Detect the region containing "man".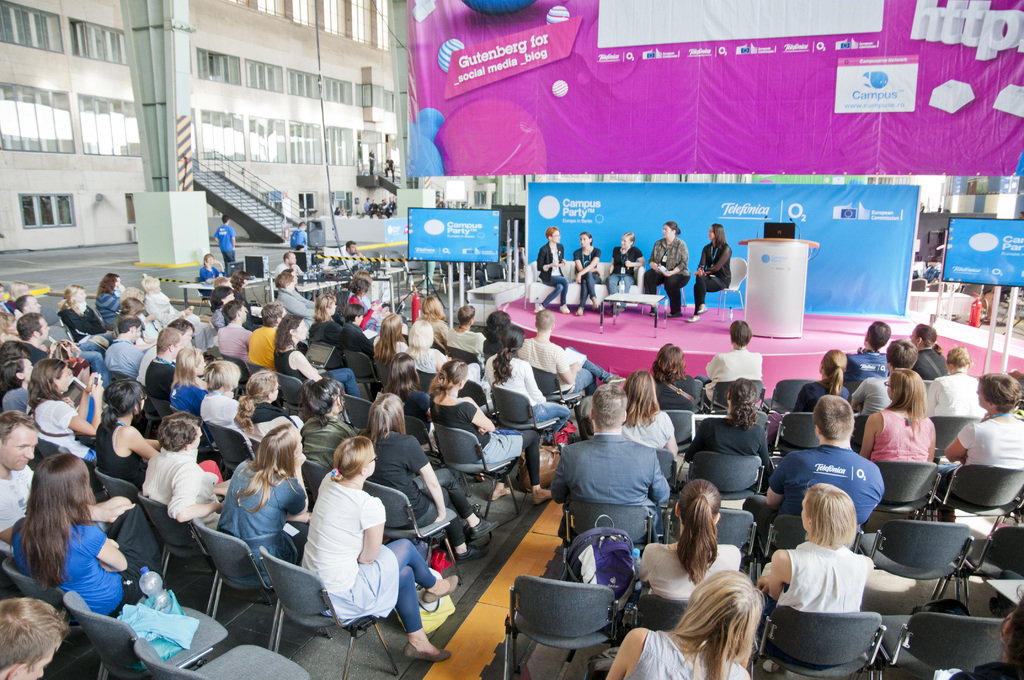
crop(850, 334, 921, 418).
